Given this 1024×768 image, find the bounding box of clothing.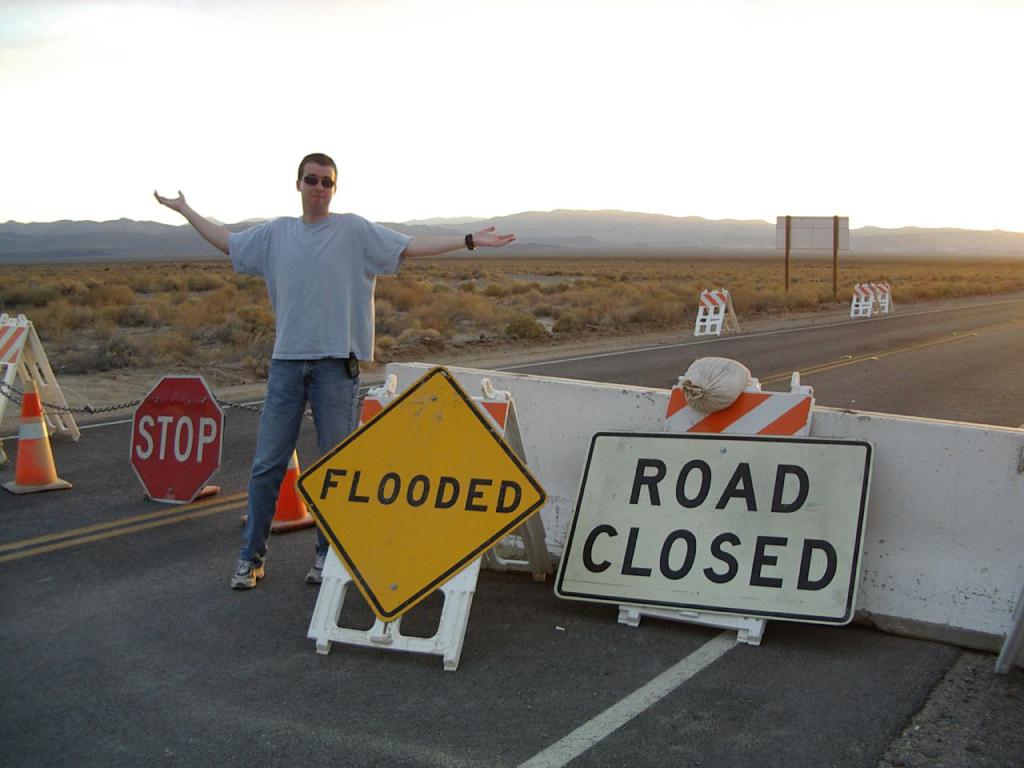
232:206:420:560.
